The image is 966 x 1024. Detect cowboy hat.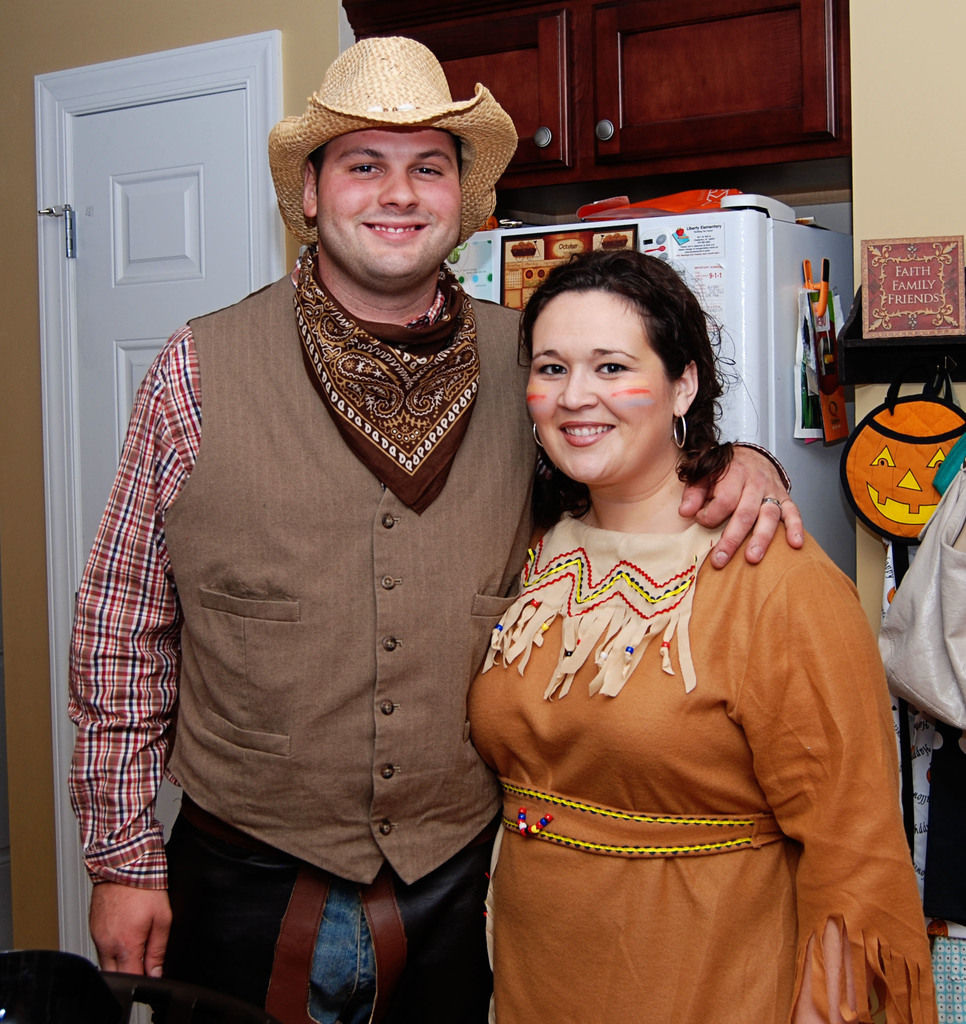
Detection: <region>264, 27, 502, 241</region>.
